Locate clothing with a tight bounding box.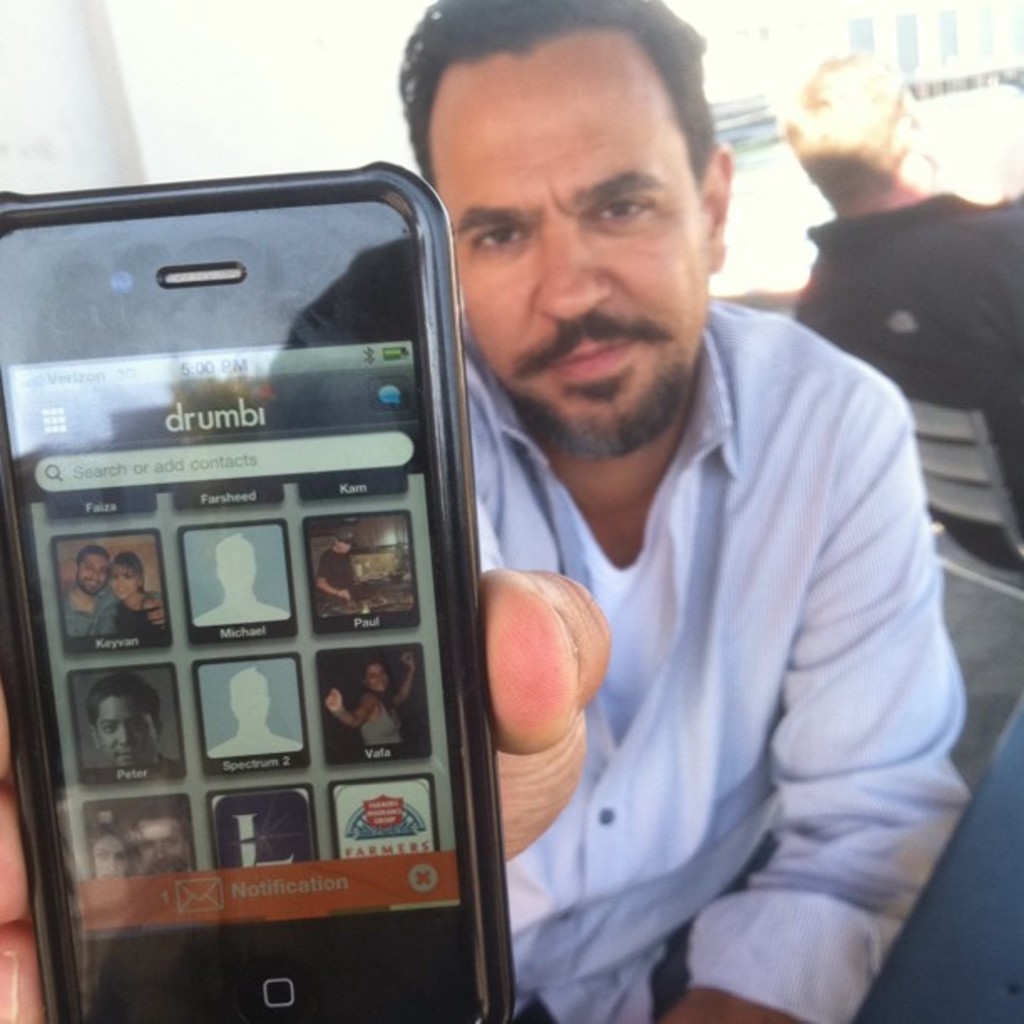
Rect(313, 542, 365, 612).
